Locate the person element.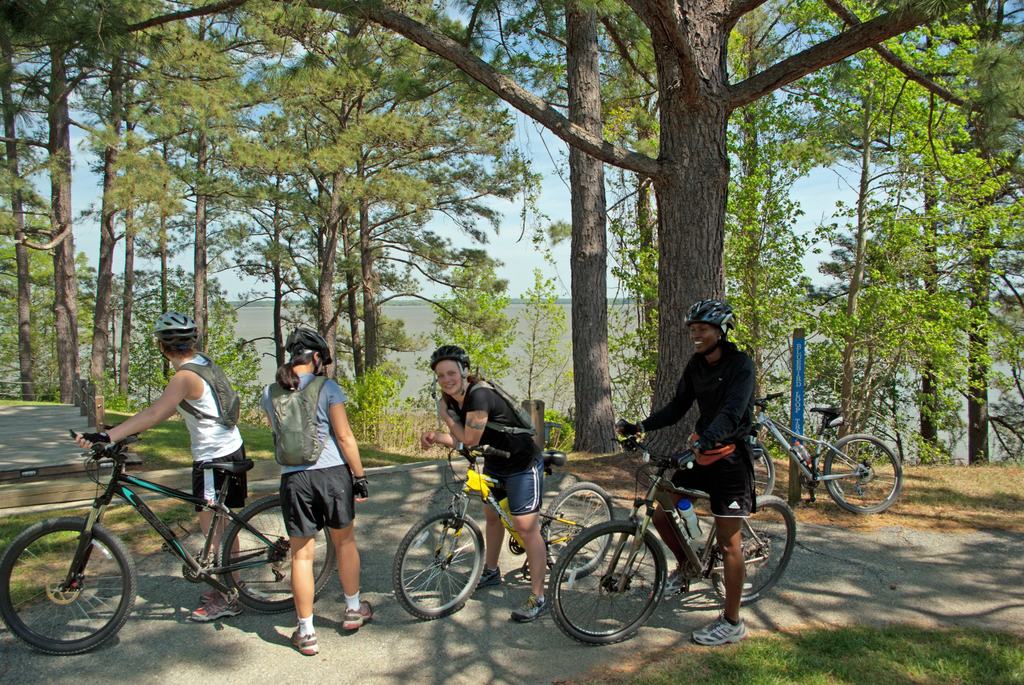
Element bbox: crop(258, 320, 369, 652).
